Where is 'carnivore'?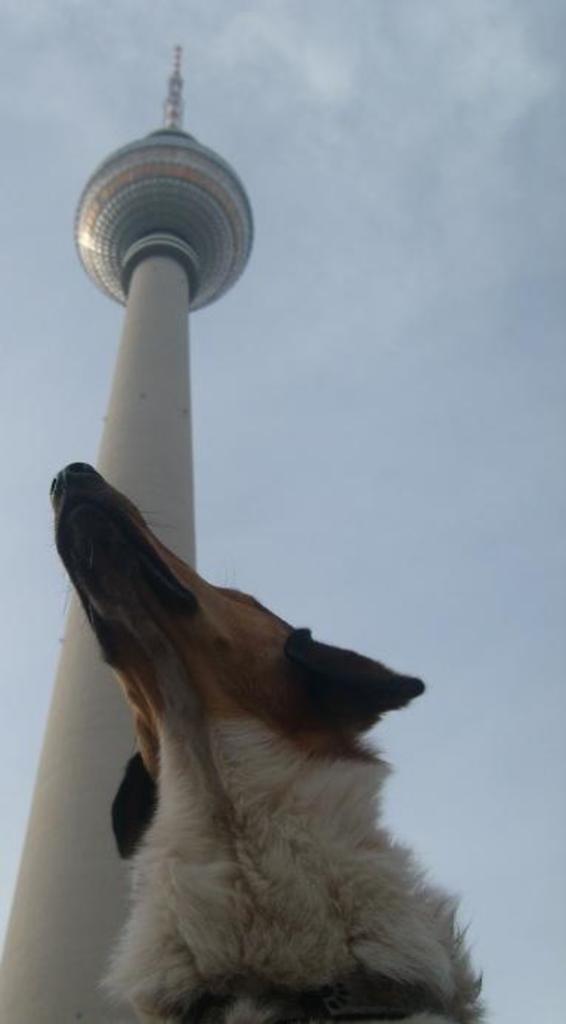
43, 458, 482, 1023.
